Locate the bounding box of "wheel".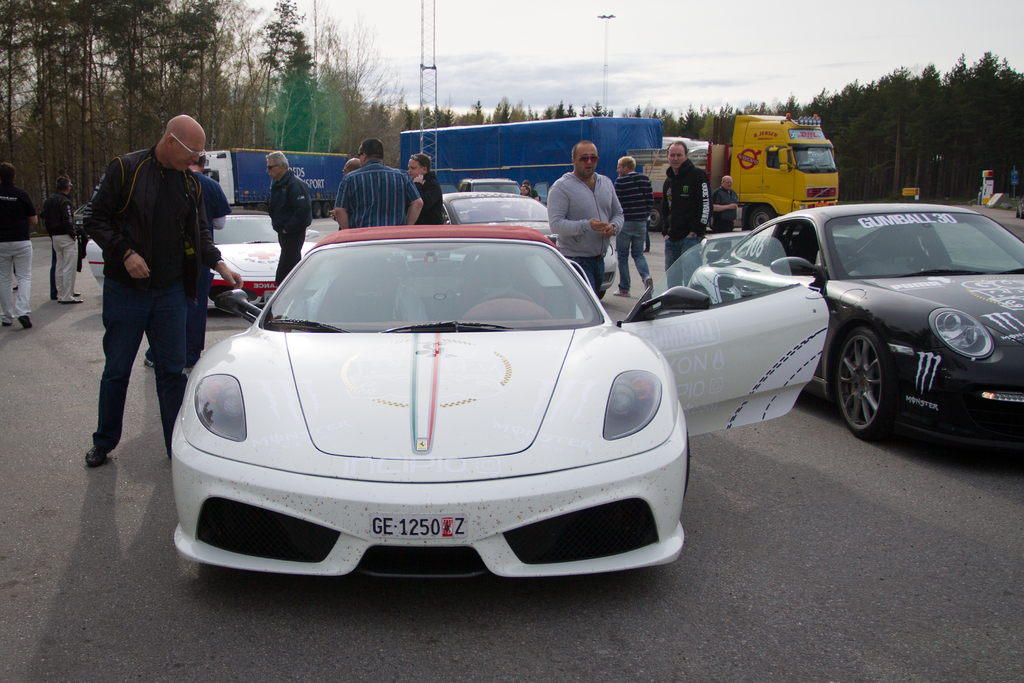
Bounding box: crop(312, 202, 321, 218).
